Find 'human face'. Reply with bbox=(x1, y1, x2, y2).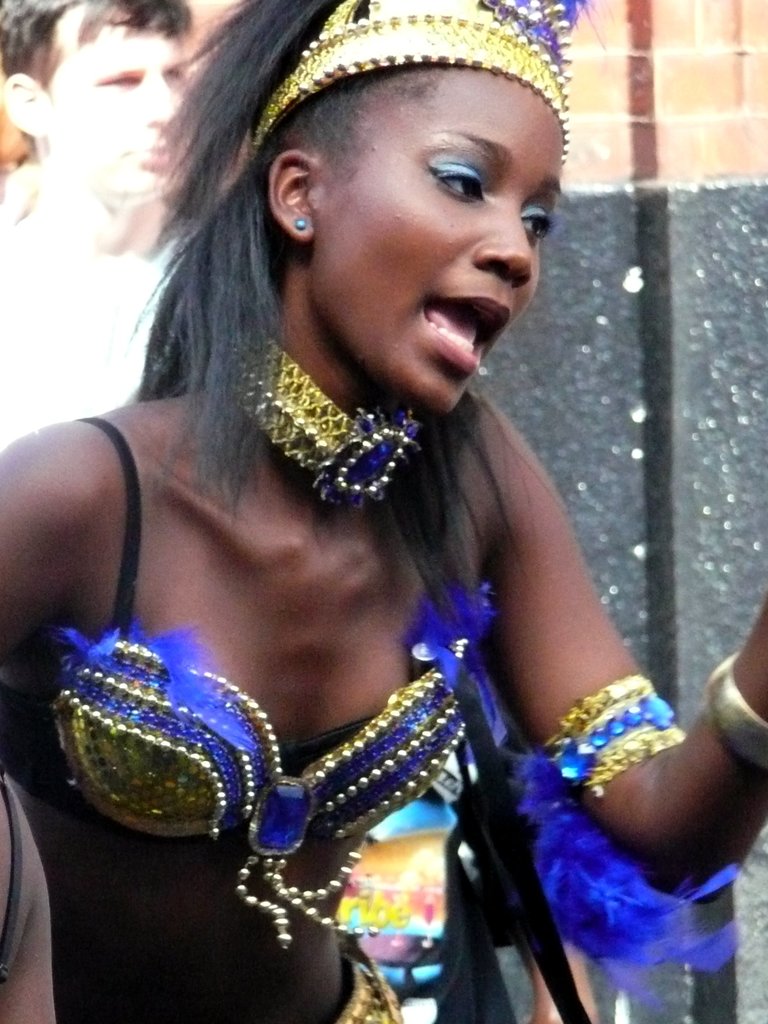
bbox=(307, 72, 564, 409).
